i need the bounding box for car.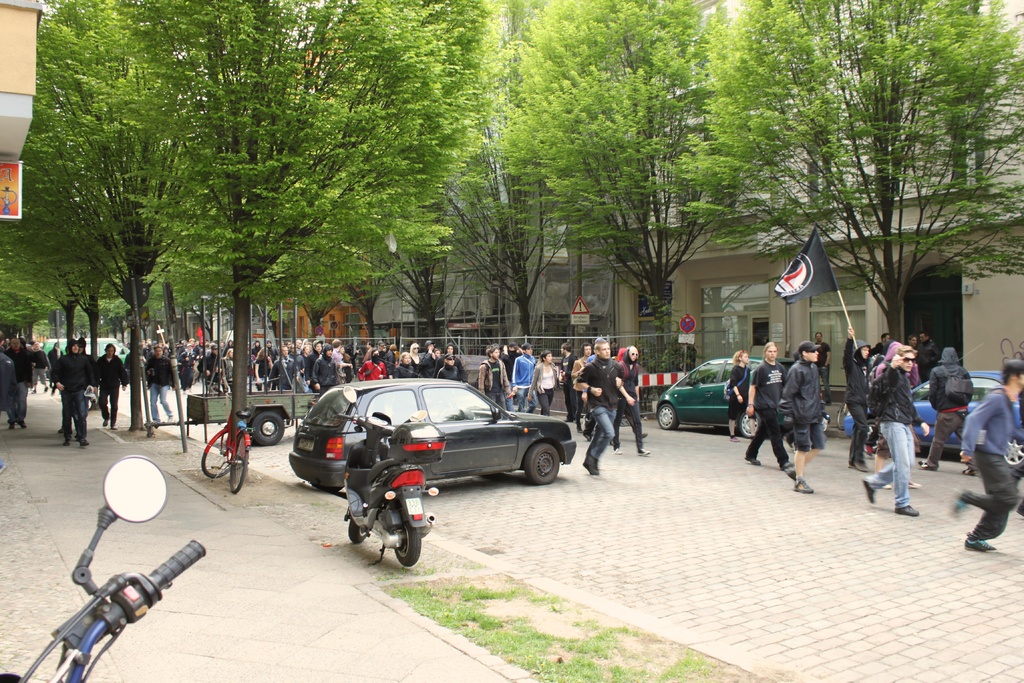
Here it is: {"x1": 653, "y1": 360, "x2": 792, "y2": 431}.
